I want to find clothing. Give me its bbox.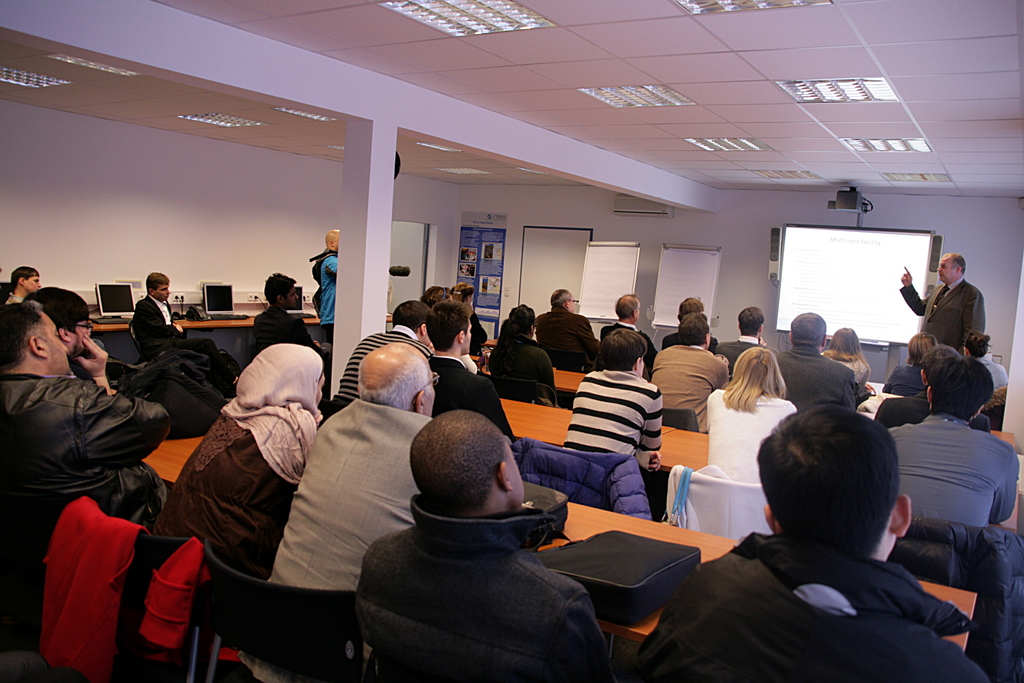
bbox(171, 403, 326, 574).
